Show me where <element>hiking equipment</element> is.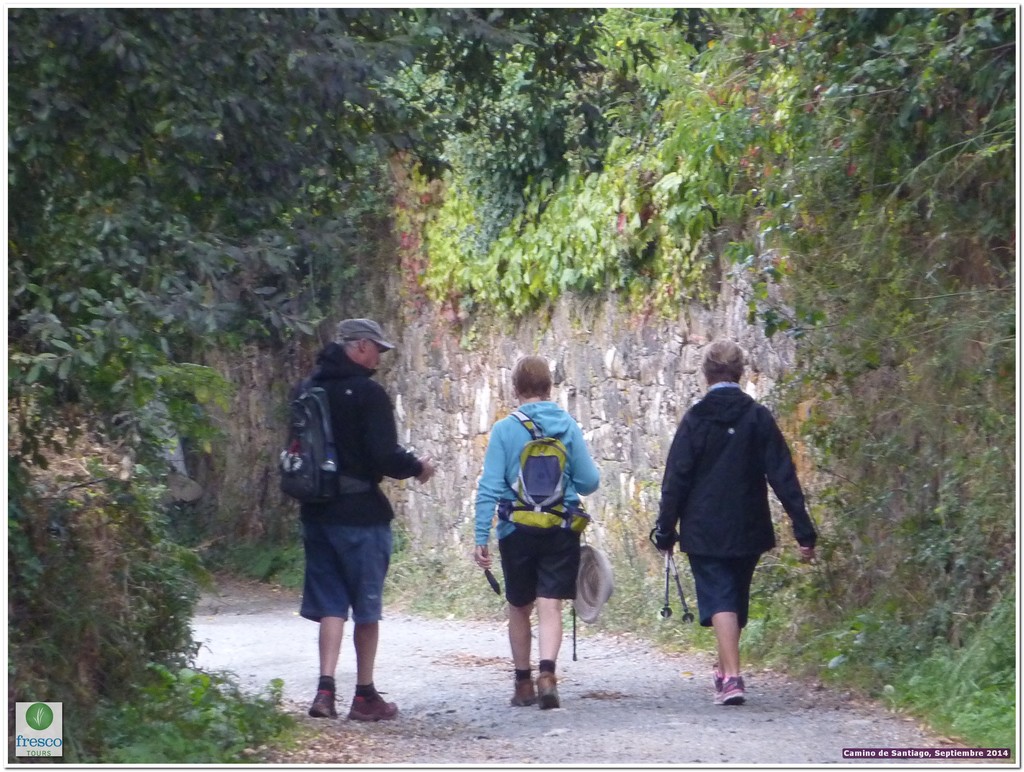
<element>hiking equipment</element> is at 570,591,580,662.
